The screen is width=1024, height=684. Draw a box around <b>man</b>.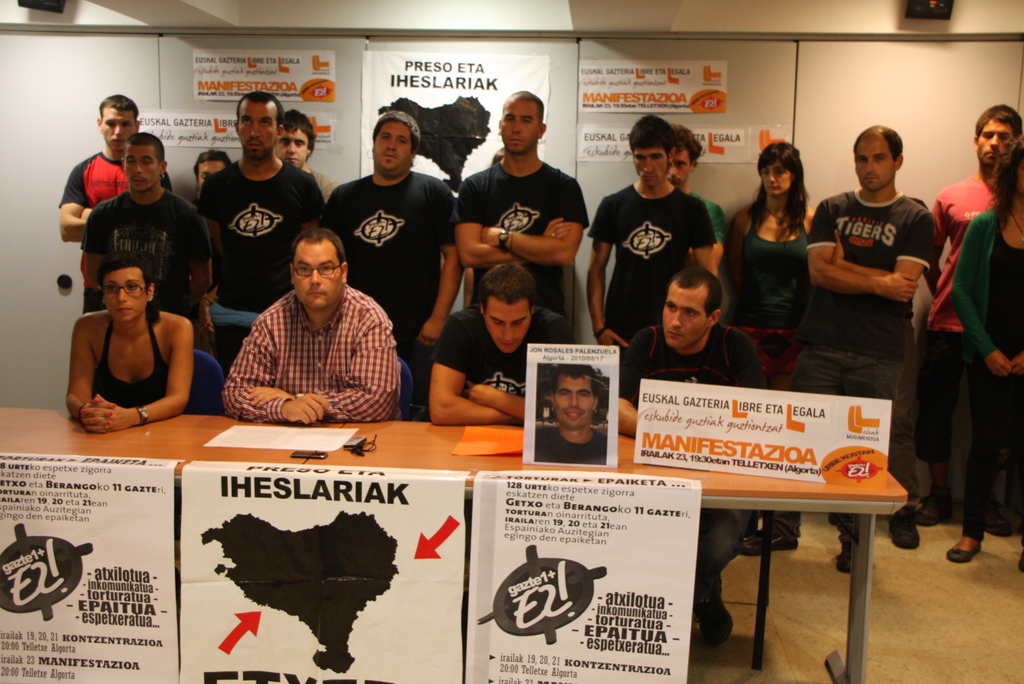
{"x1": 803, "y1": 131, "x2": 931, "y2": 558}.
